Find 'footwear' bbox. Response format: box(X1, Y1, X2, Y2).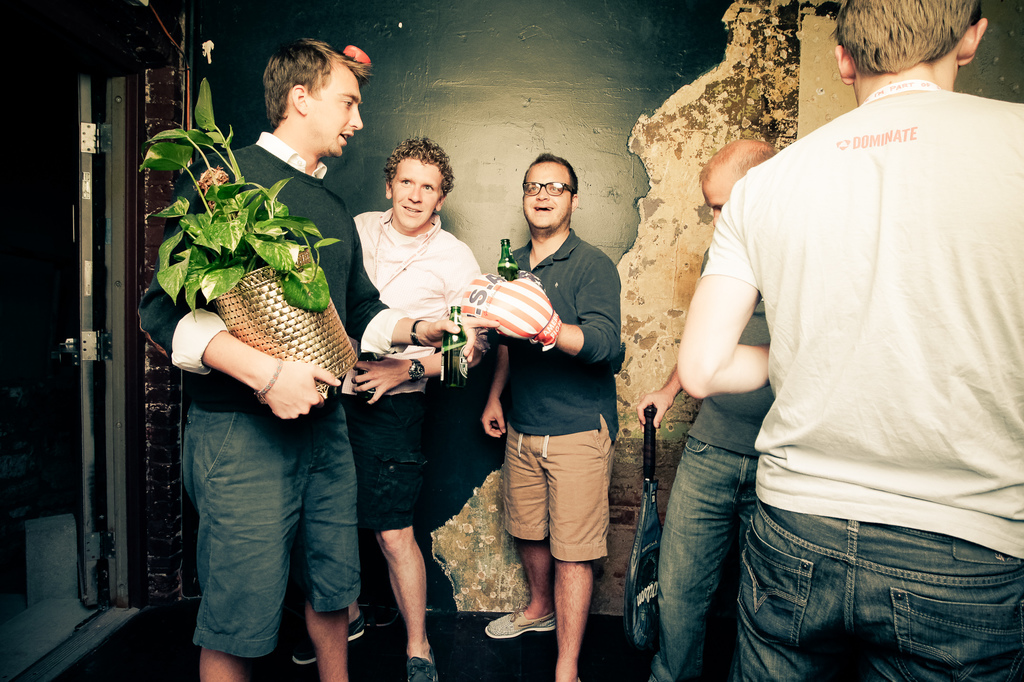
box(289, 614, 371, 667).
